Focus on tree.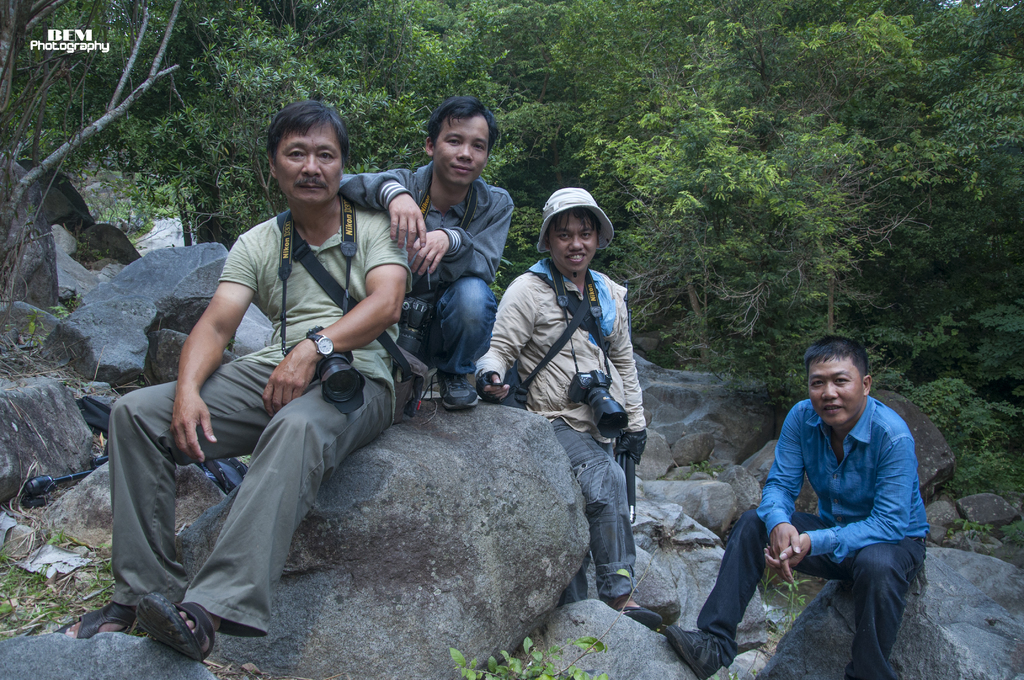
Focused at box(0, 0, 198, 339).
